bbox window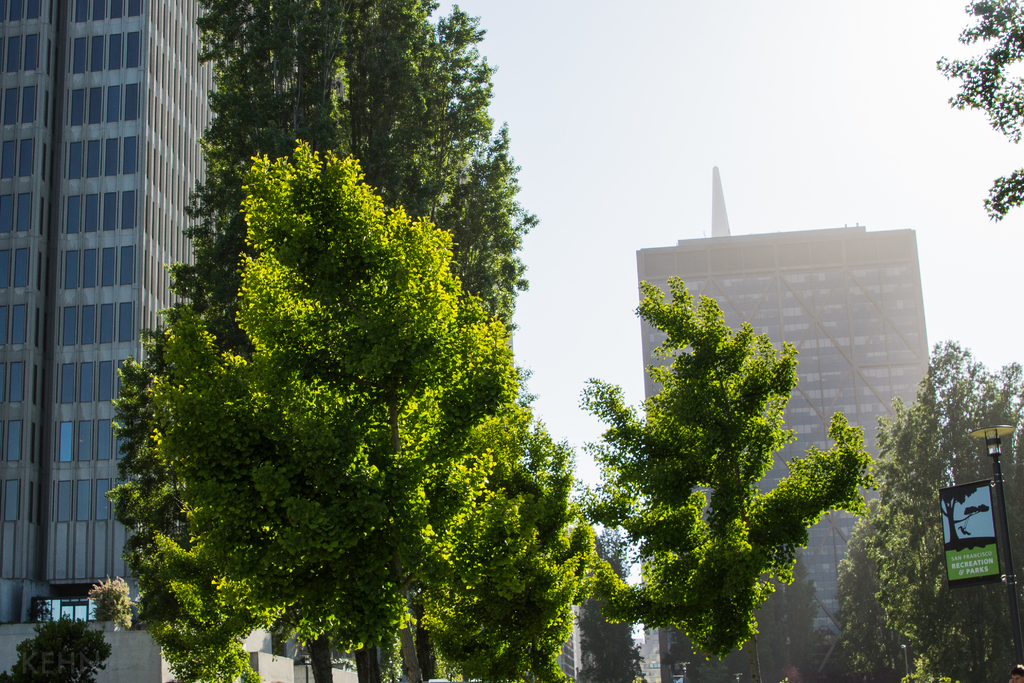
l=28, t=0, r=38, b=19
